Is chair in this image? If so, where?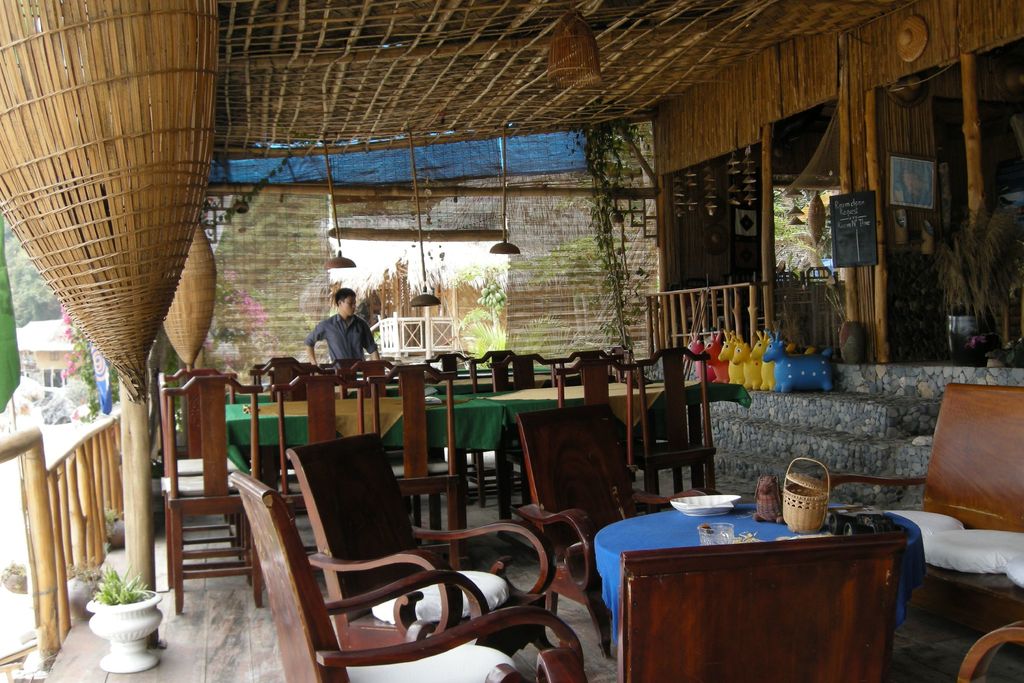
Yes, at rect(511, 402, 701, 666).
